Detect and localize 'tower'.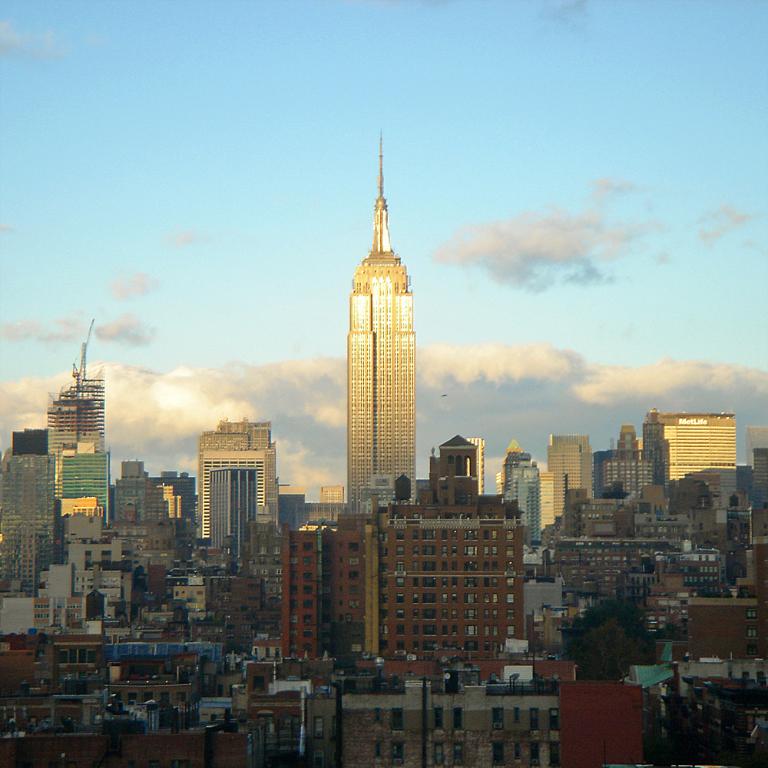
Localized at rect(210, 472, 257, 570).
